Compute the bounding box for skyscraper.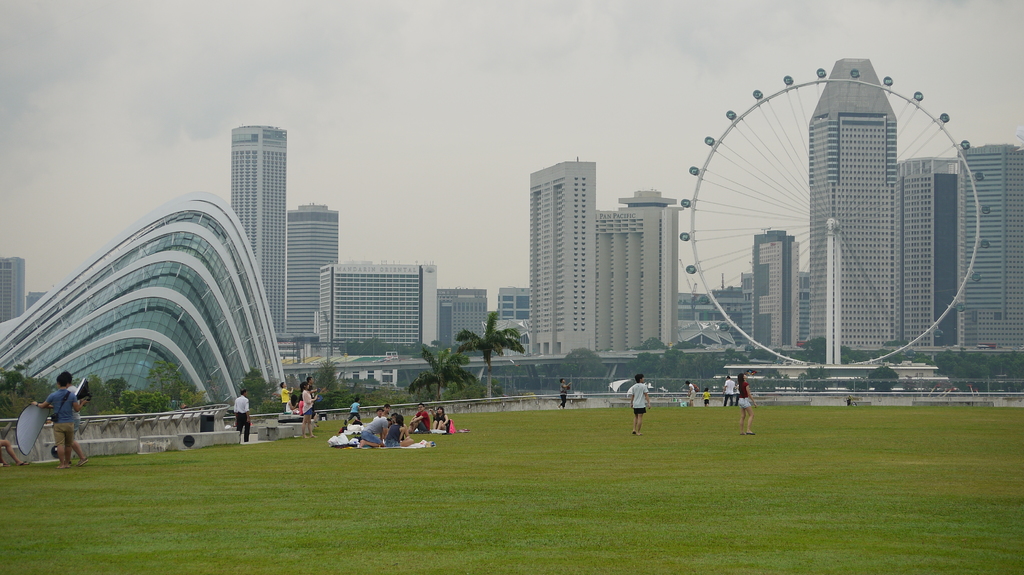
locate(0, 249, 29, 315).
